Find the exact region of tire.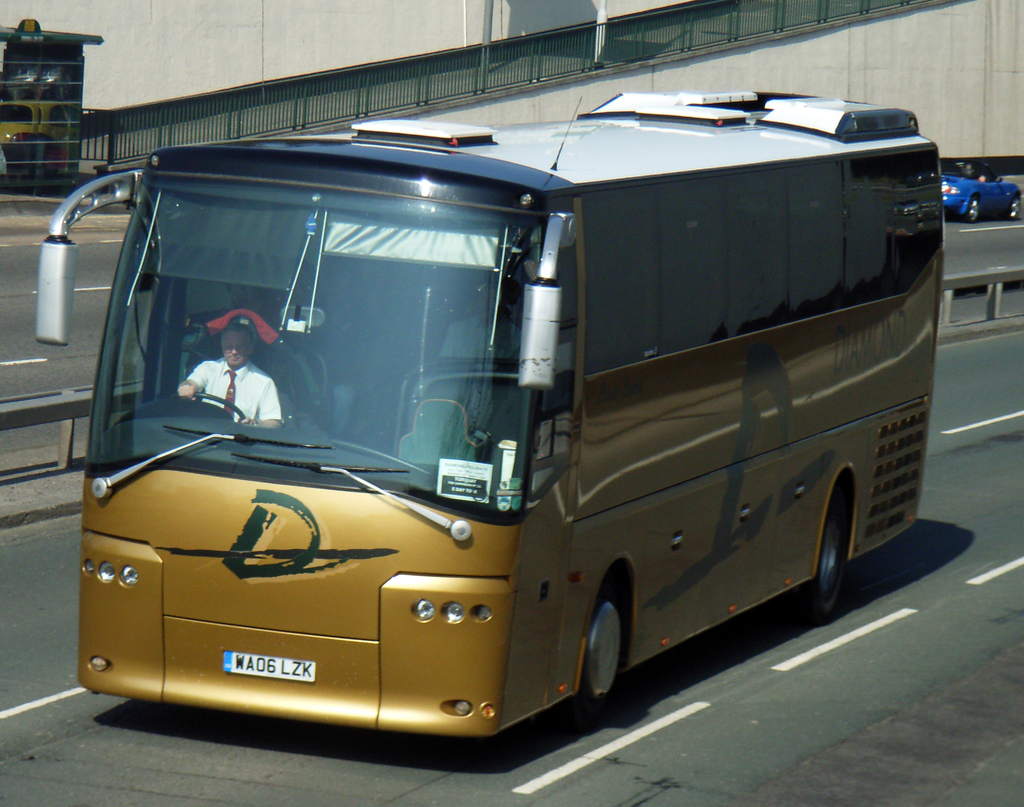
Exact region: (x1=1009, y1=195, x2=1021, y2=220).
